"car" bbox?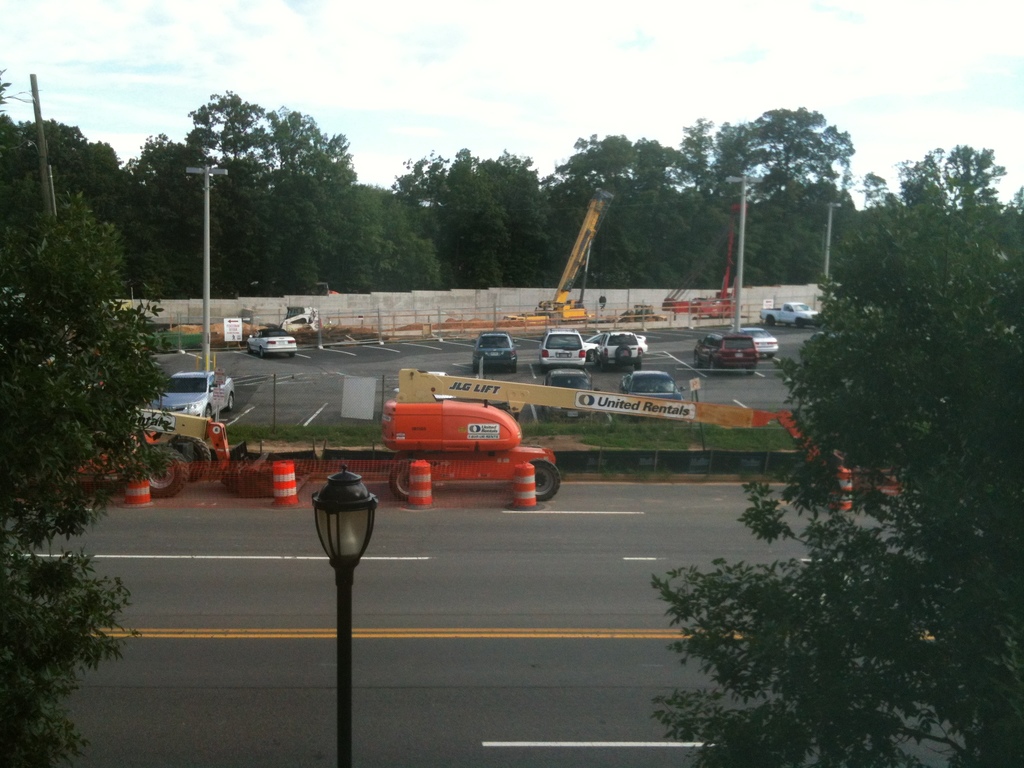
(548, 374, 590, 385)
